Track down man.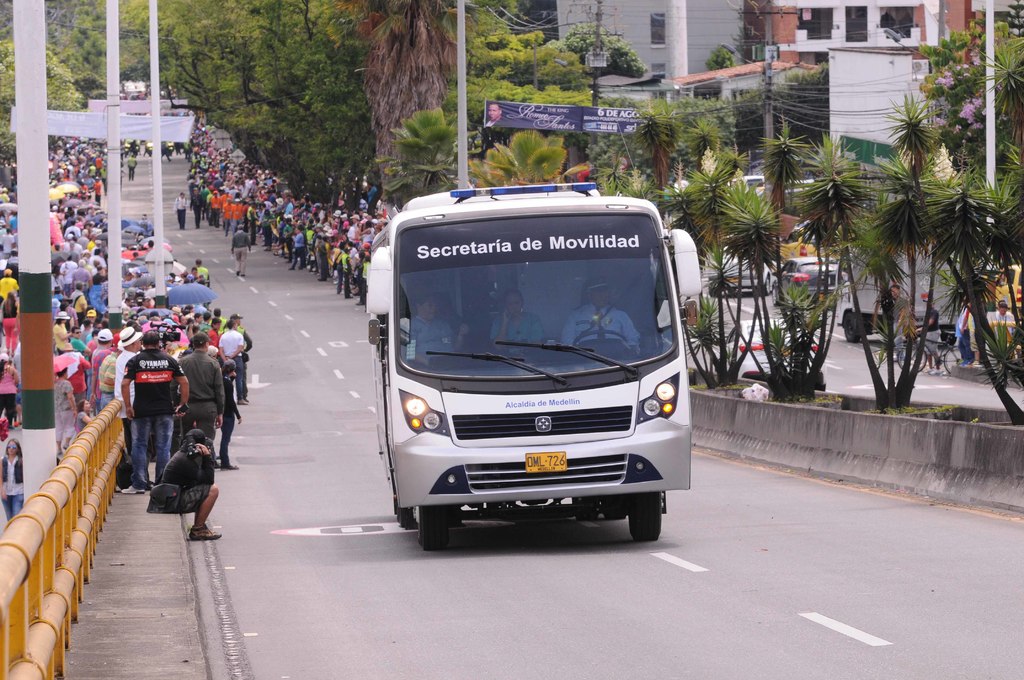
Tracked to [959, 307, 975, 362].
